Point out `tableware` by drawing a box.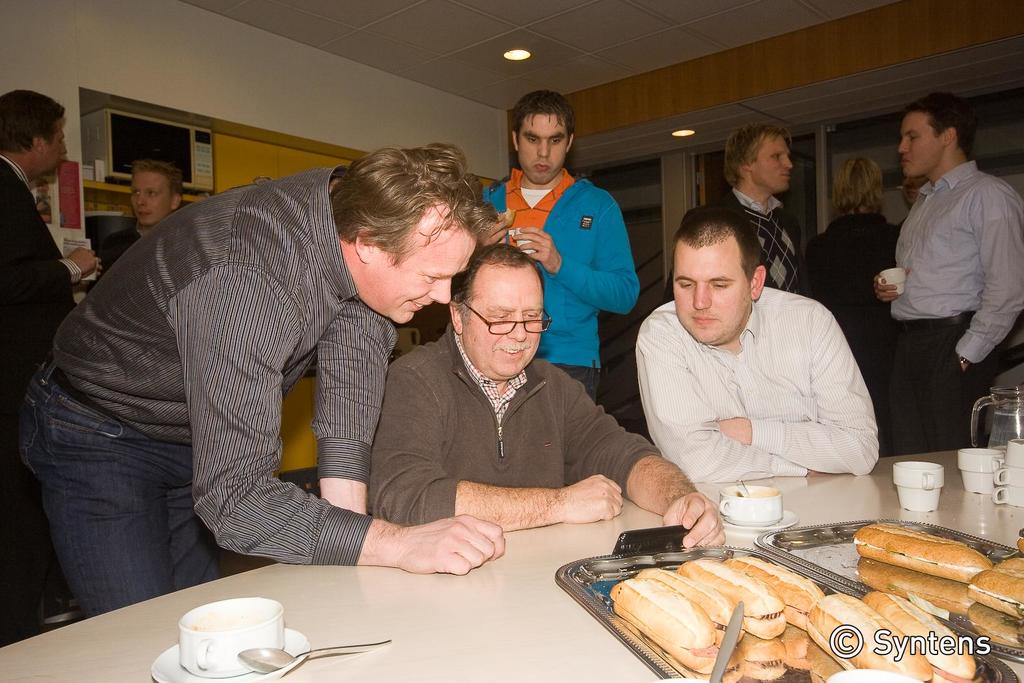
{"left": 956, "top": 448, "right": 1005, "bottom": 498}.
